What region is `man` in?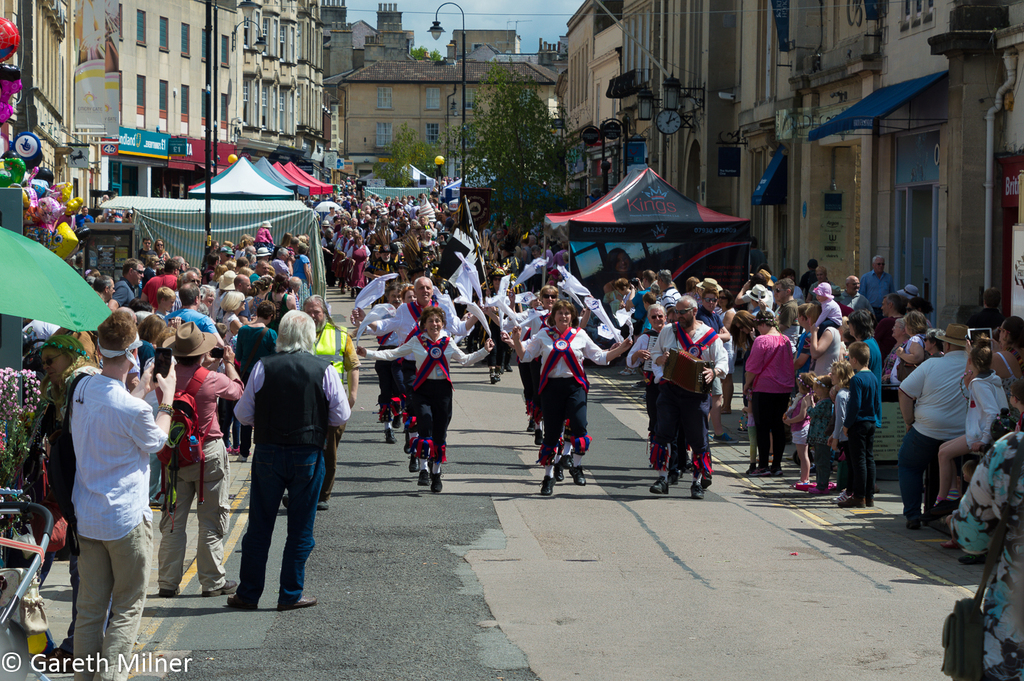
detection(893, 323, 971, 530).
